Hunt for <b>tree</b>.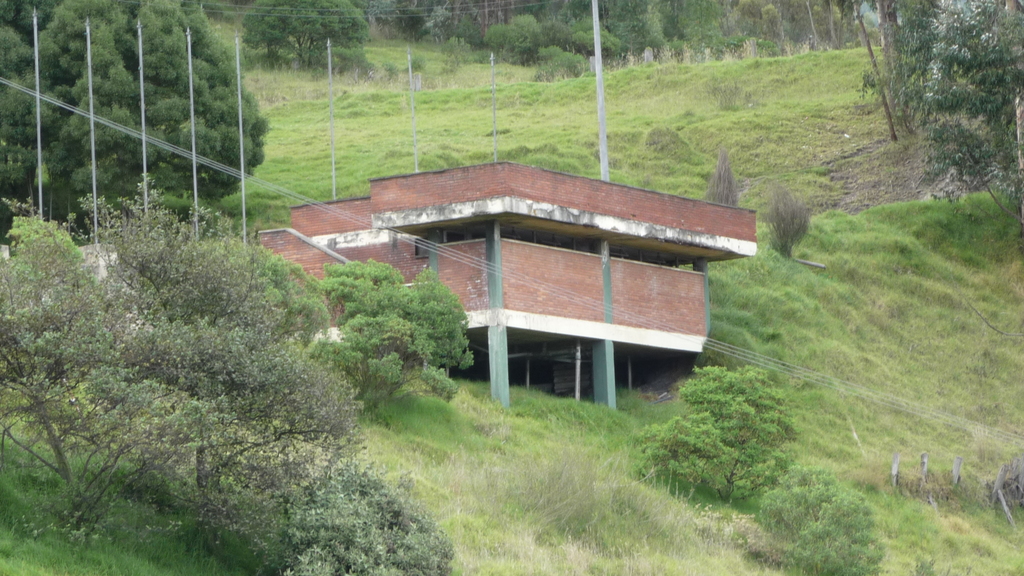
Hunted down at pyautogui.locateOnScreen(703, 150, 741, 209).
